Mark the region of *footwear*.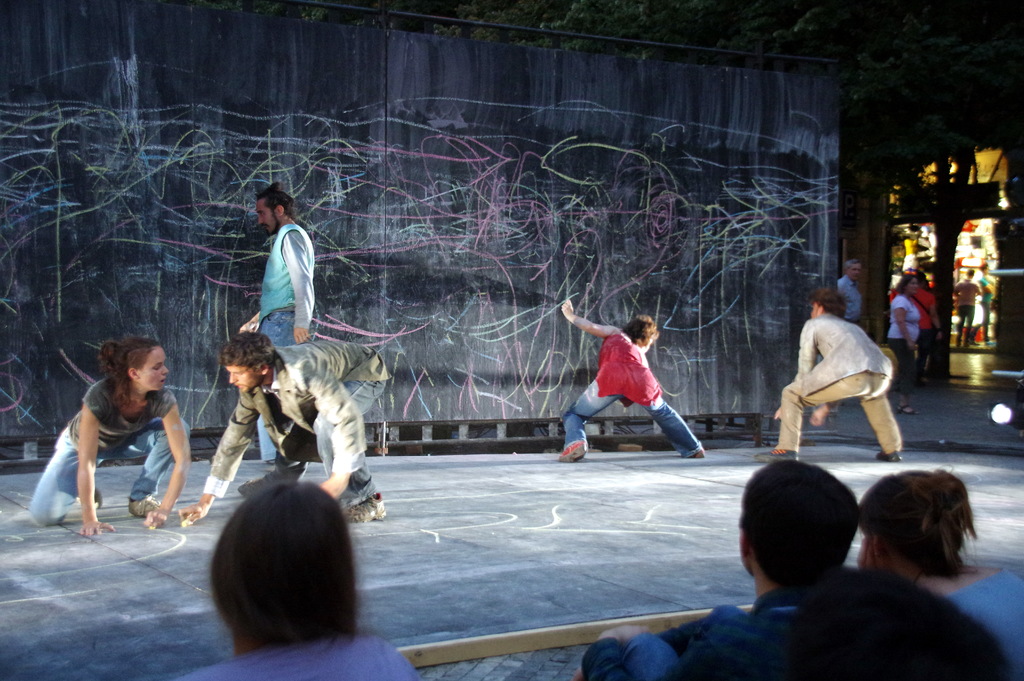
Region: 84,486,106,506.
